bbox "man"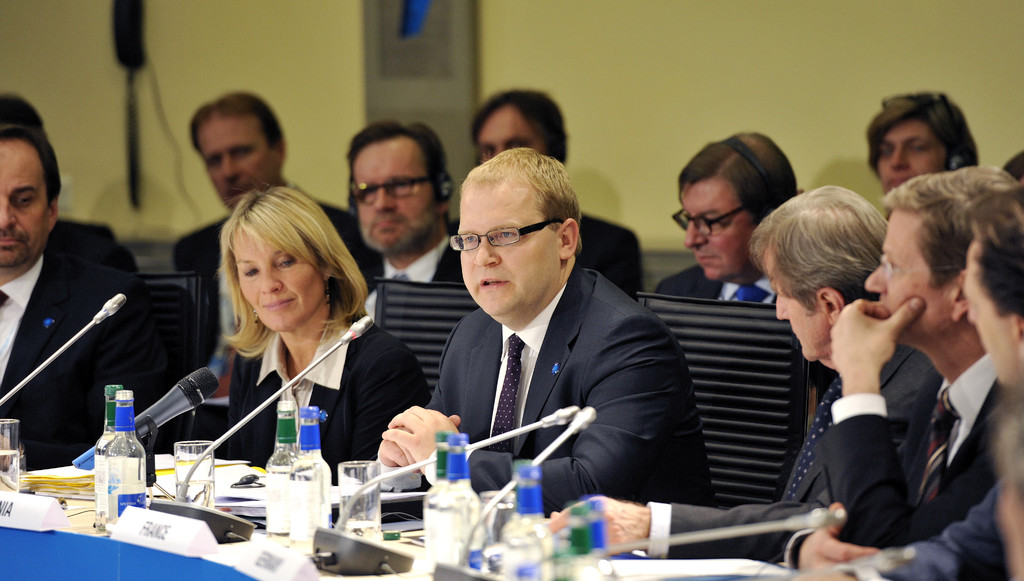
[633, 117, 815, 311]
